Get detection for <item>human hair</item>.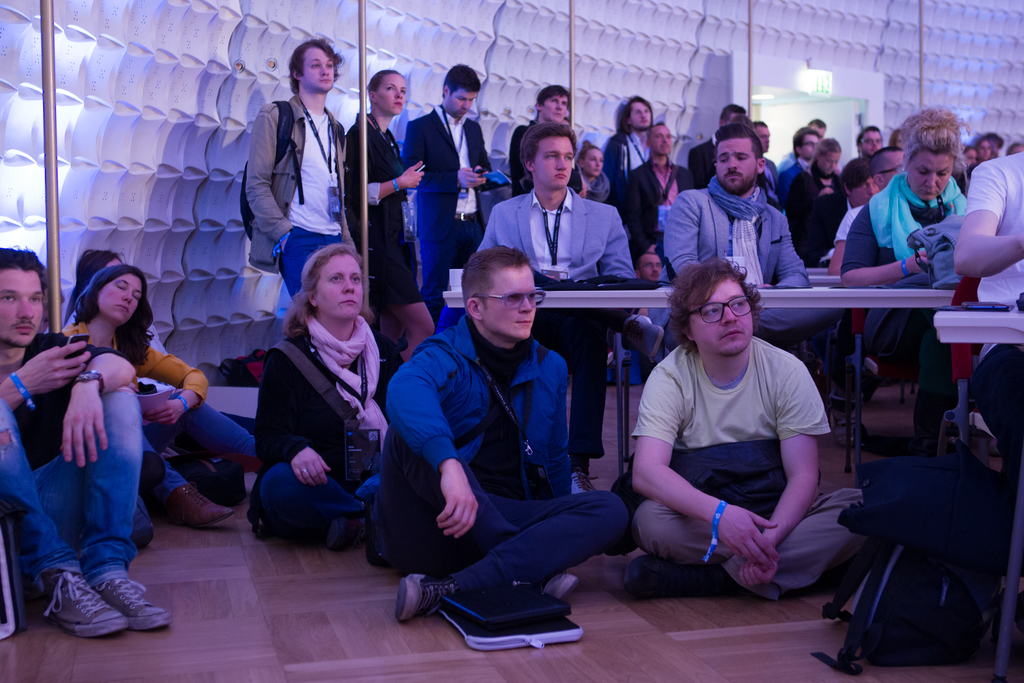
Detection: left=442, top=64, right=484, bottom=100.
